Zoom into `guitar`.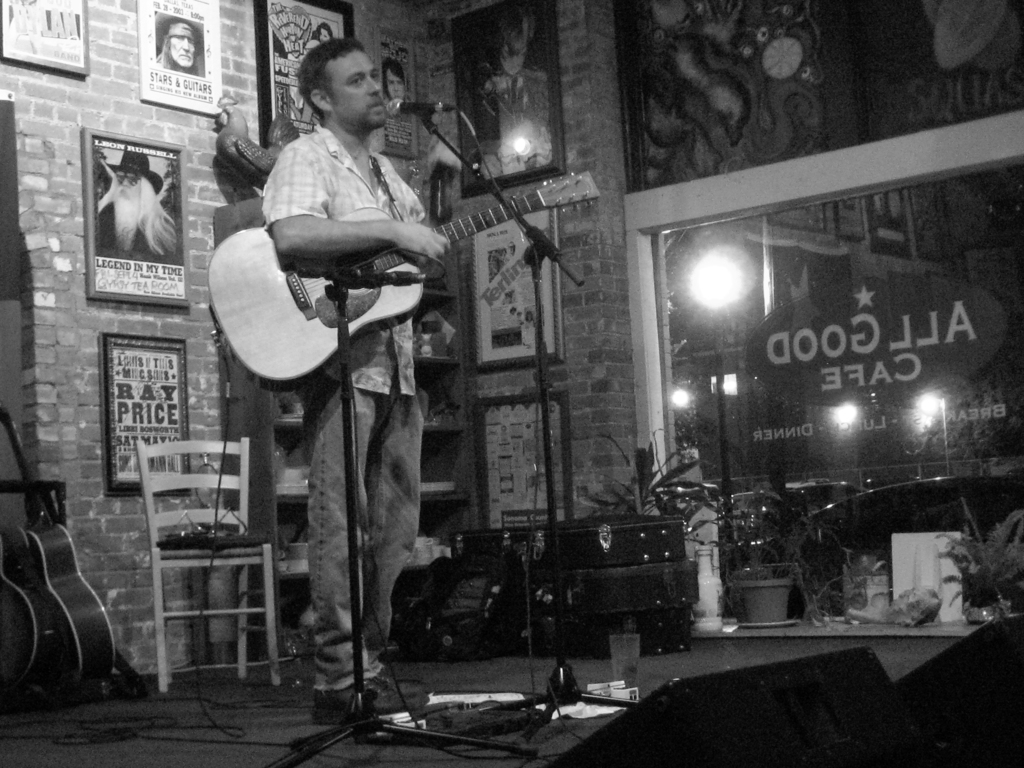
Zoom target: x1=208 y1=172 x2=599 y2=381.
